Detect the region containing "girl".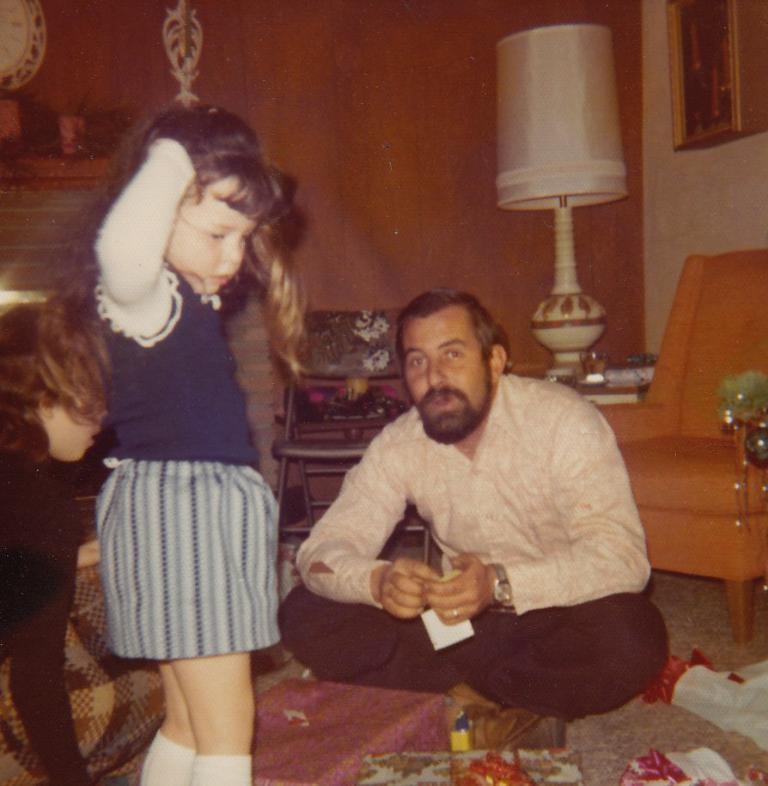
x1=31 y1=107 x2=317 y2=784.
